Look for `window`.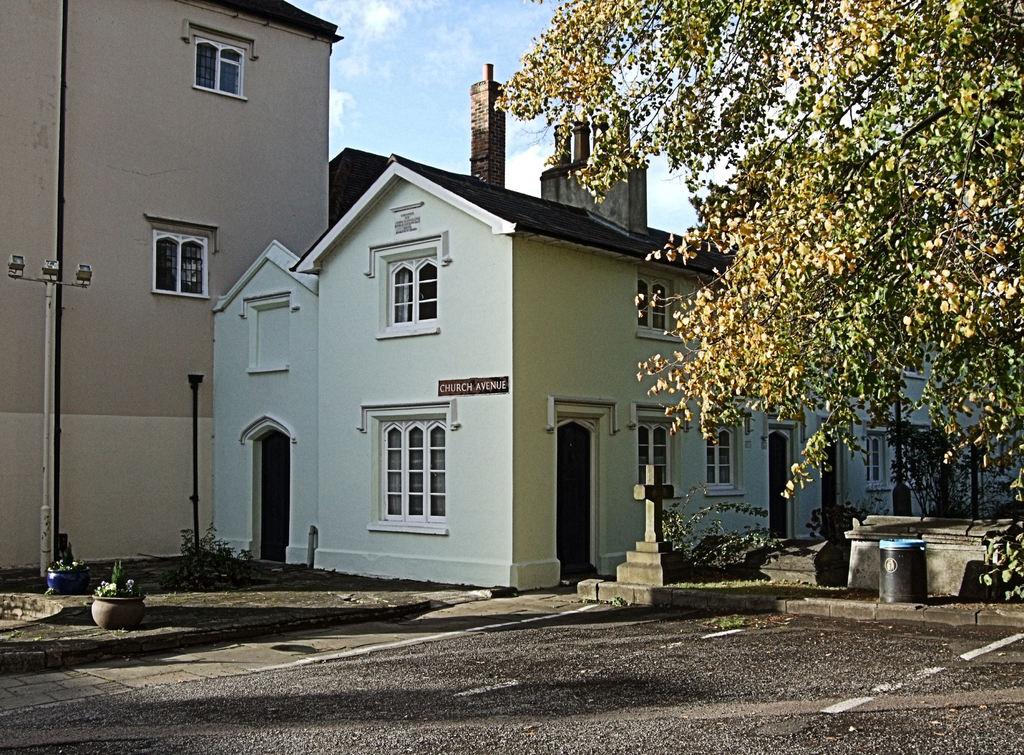
Found: [147,214,215,303].
